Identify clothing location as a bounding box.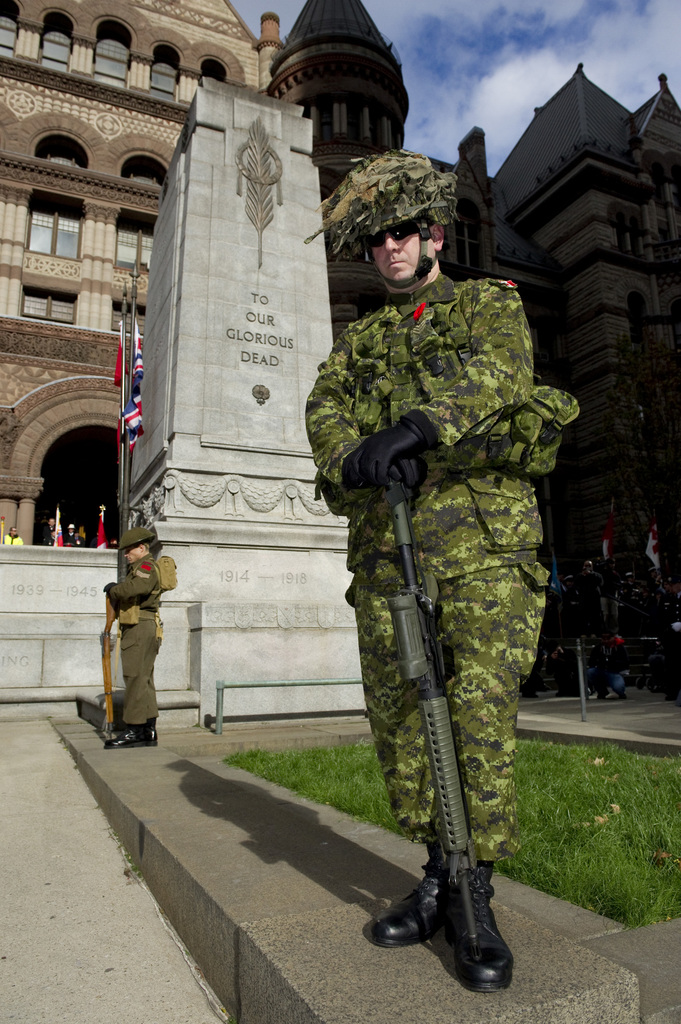
l=305, t=284, r=573, b=881.
